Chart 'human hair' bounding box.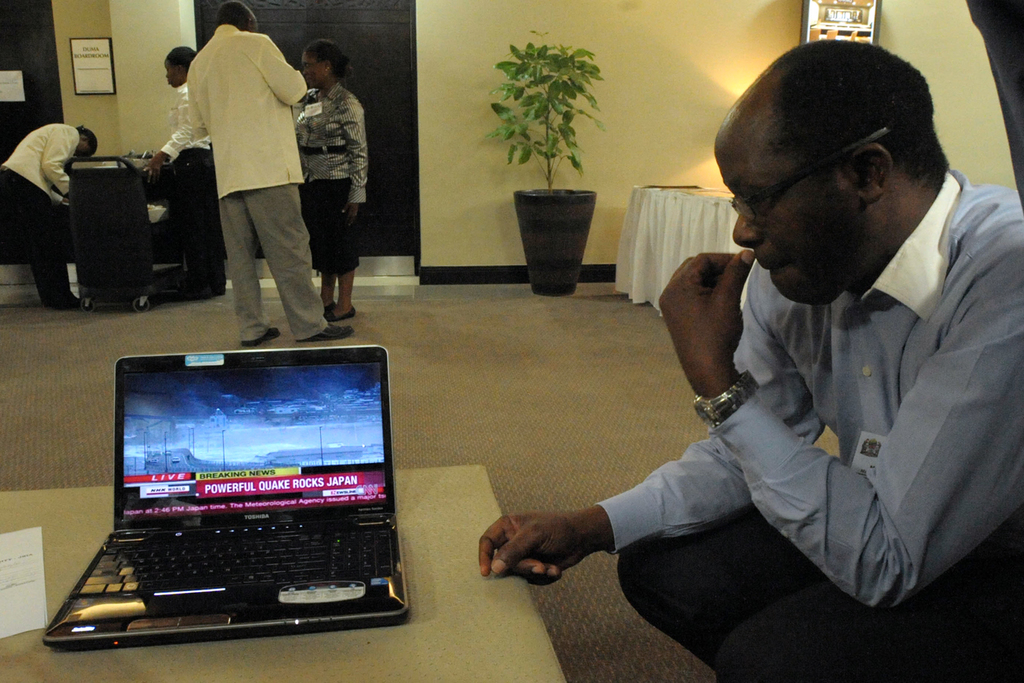
Charted: locate(305, 39, 353, 85).
